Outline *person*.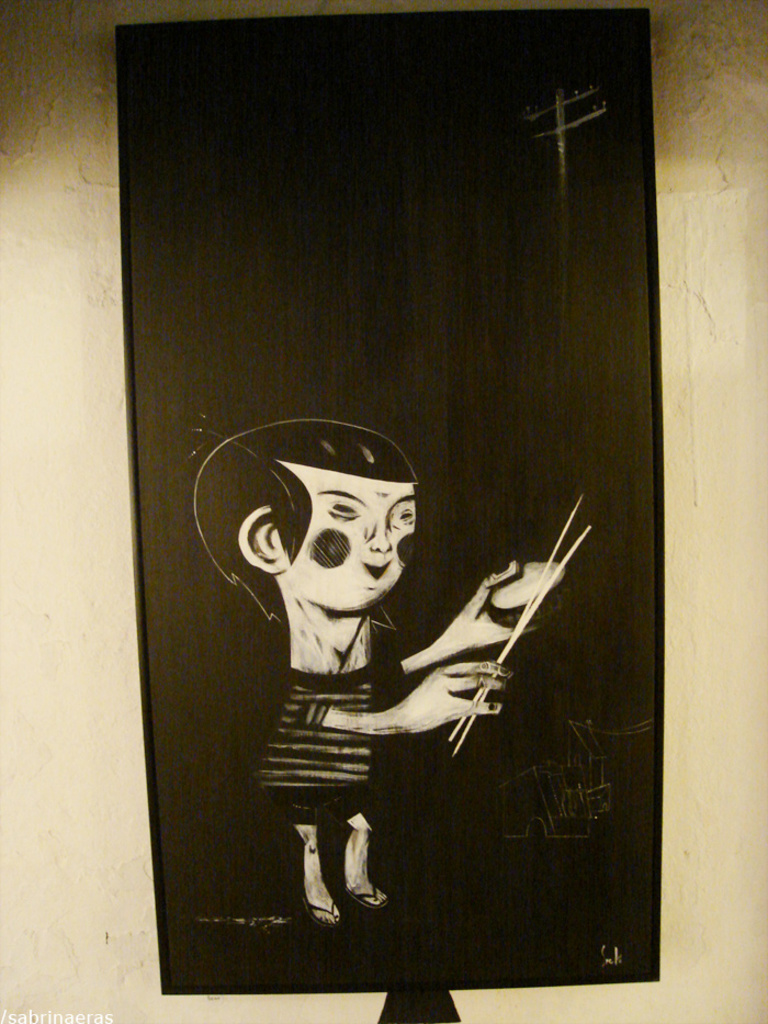
Outline: BBox(207, 397, 534, 923).
